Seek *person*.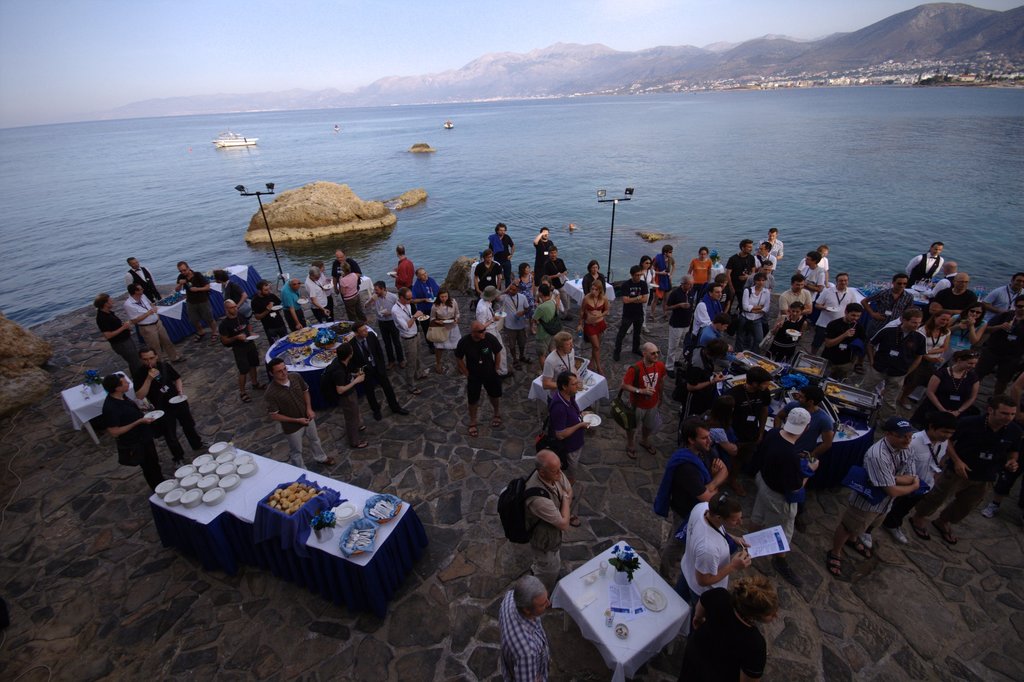
(left=943, top=302, right=988, bottom=363).
